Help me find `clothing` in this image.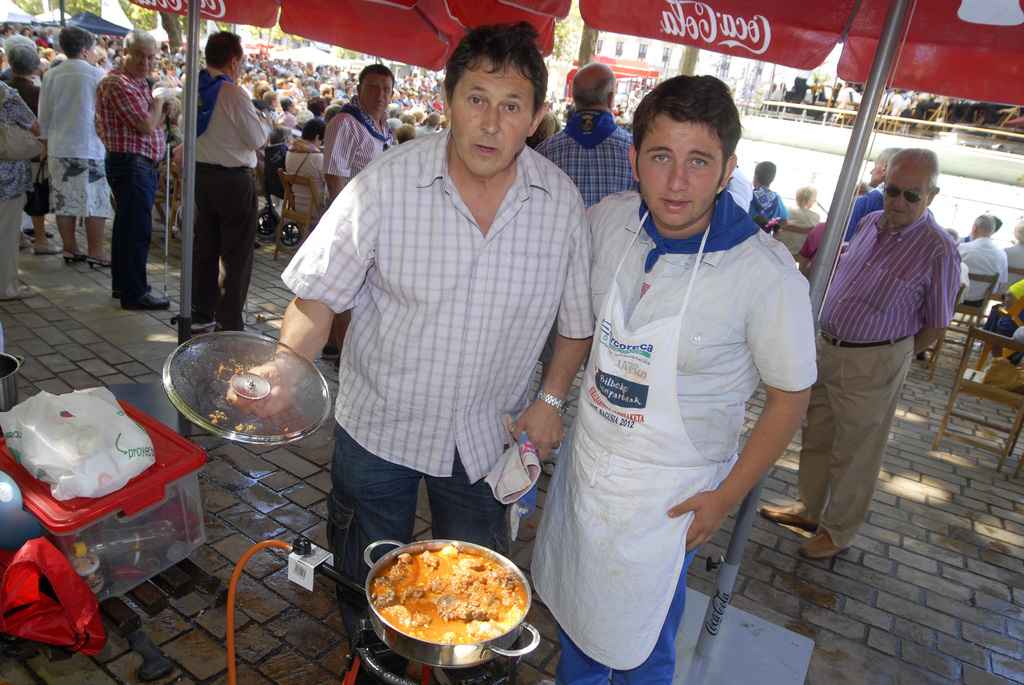
Found it: <box>771,86,788,104</box>.
